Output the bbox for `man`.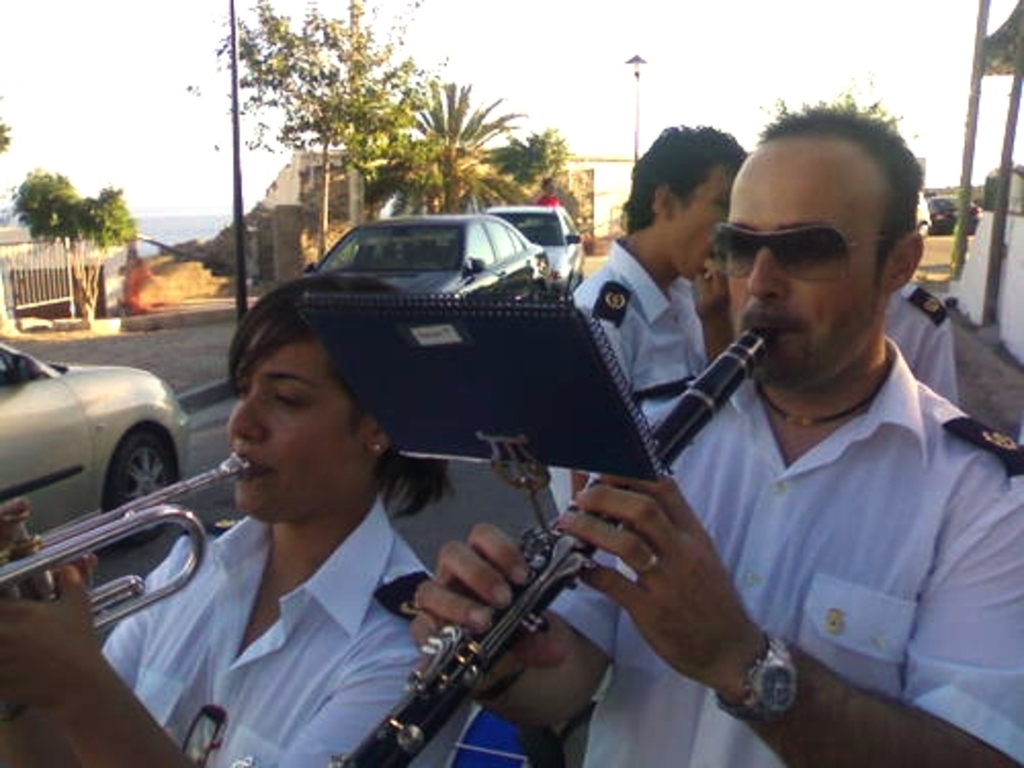
region(543, 123, 748, 526).
